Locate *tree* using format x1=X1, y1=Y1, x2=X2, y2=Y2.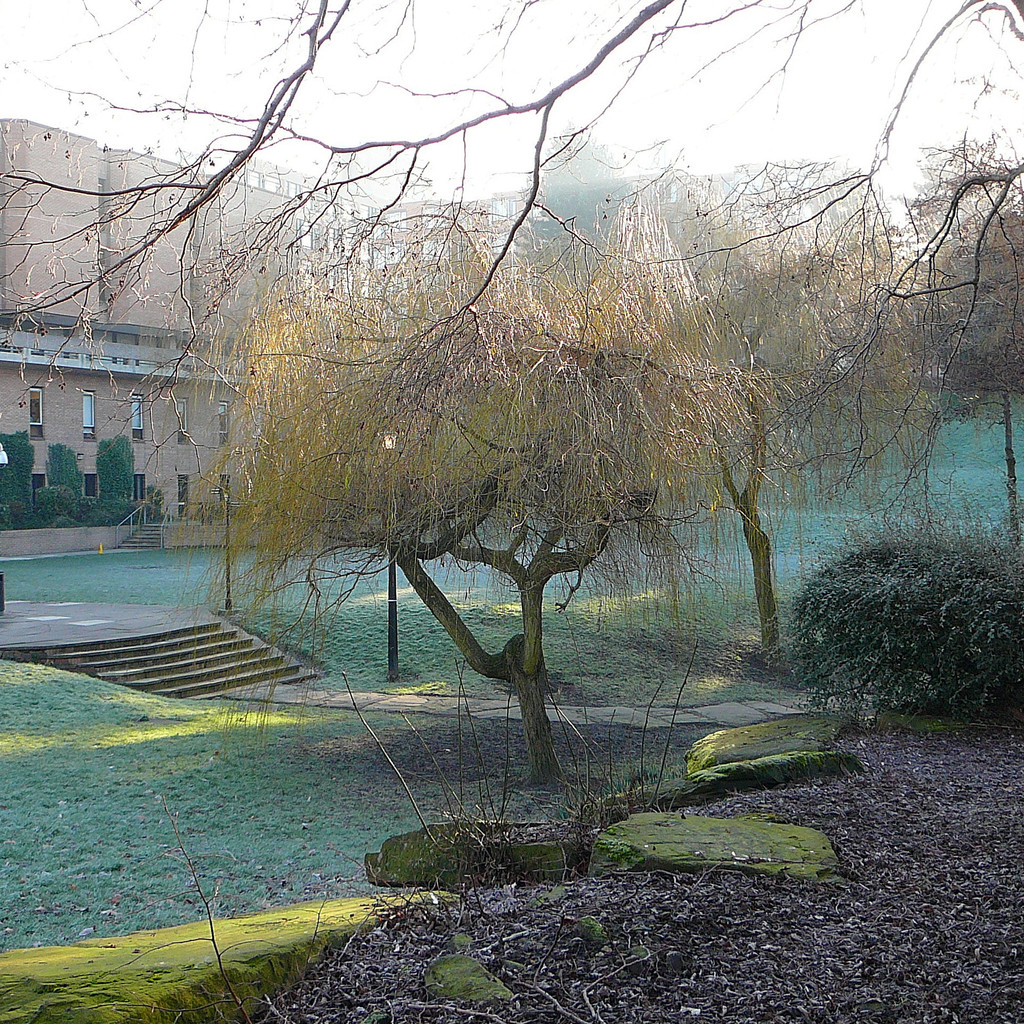
x1=0, y1=0, x2=1023, y2=618.
